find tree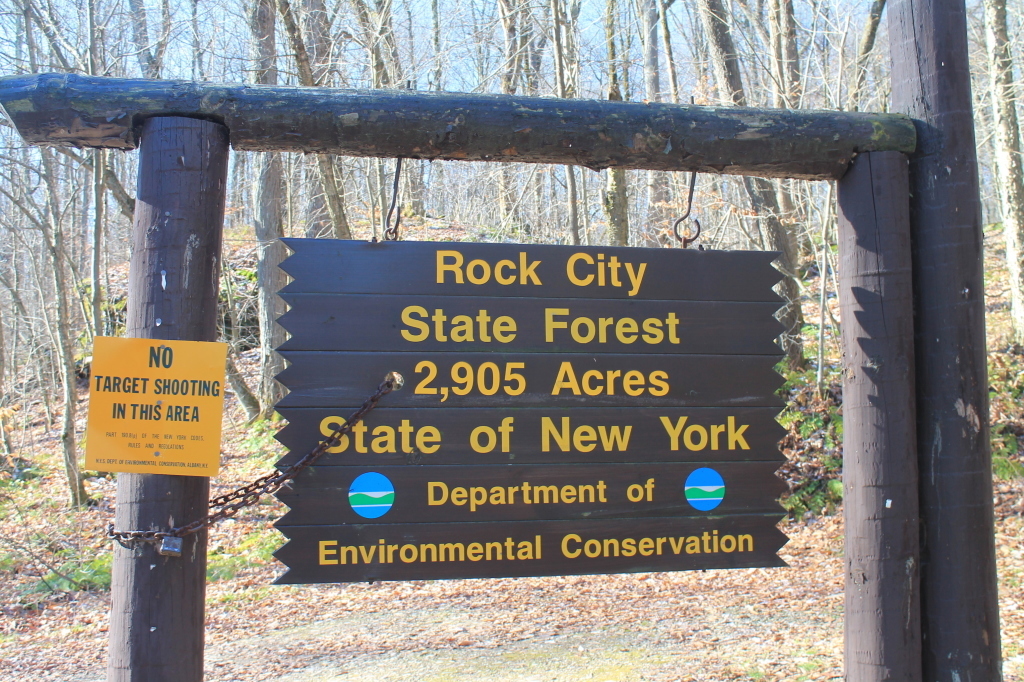
x1=19, y1=6, x2=92, y2=502
